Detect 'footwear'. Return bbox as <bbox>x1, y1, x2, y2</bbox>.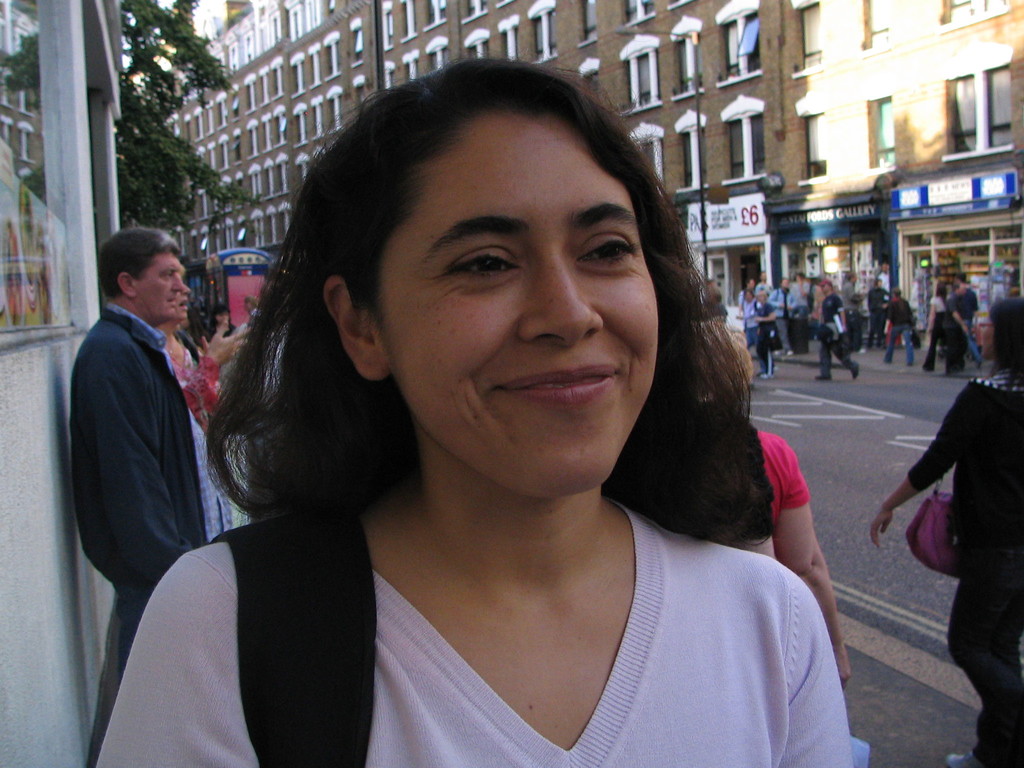
<bbox>909, 361, 918, 365</bbox>.
